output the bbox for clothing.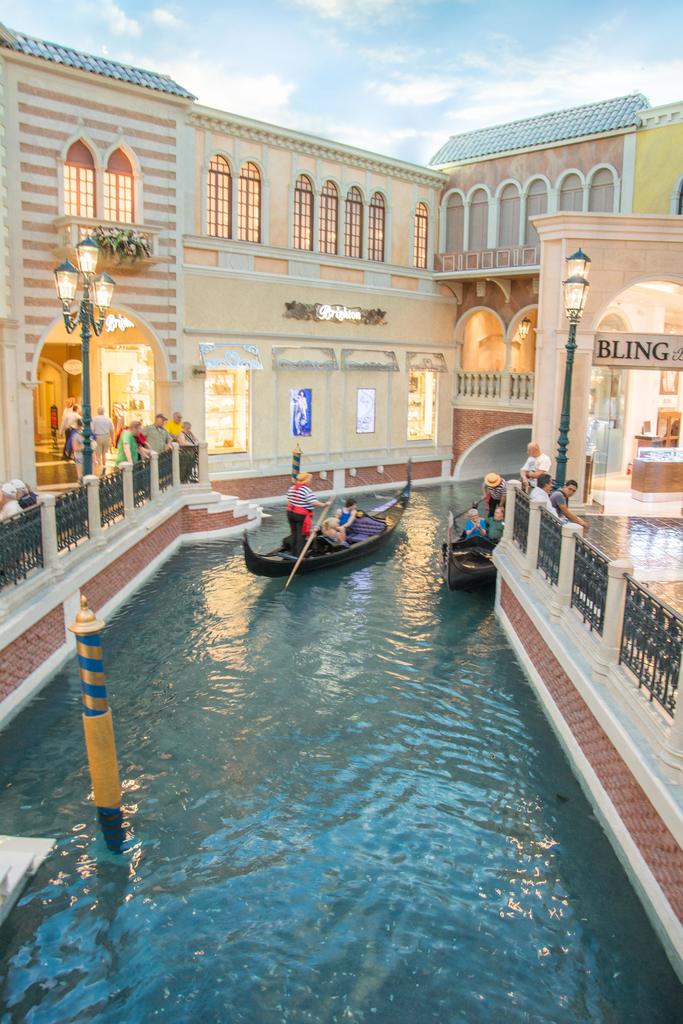
<box>0,497,21,520</box>.
